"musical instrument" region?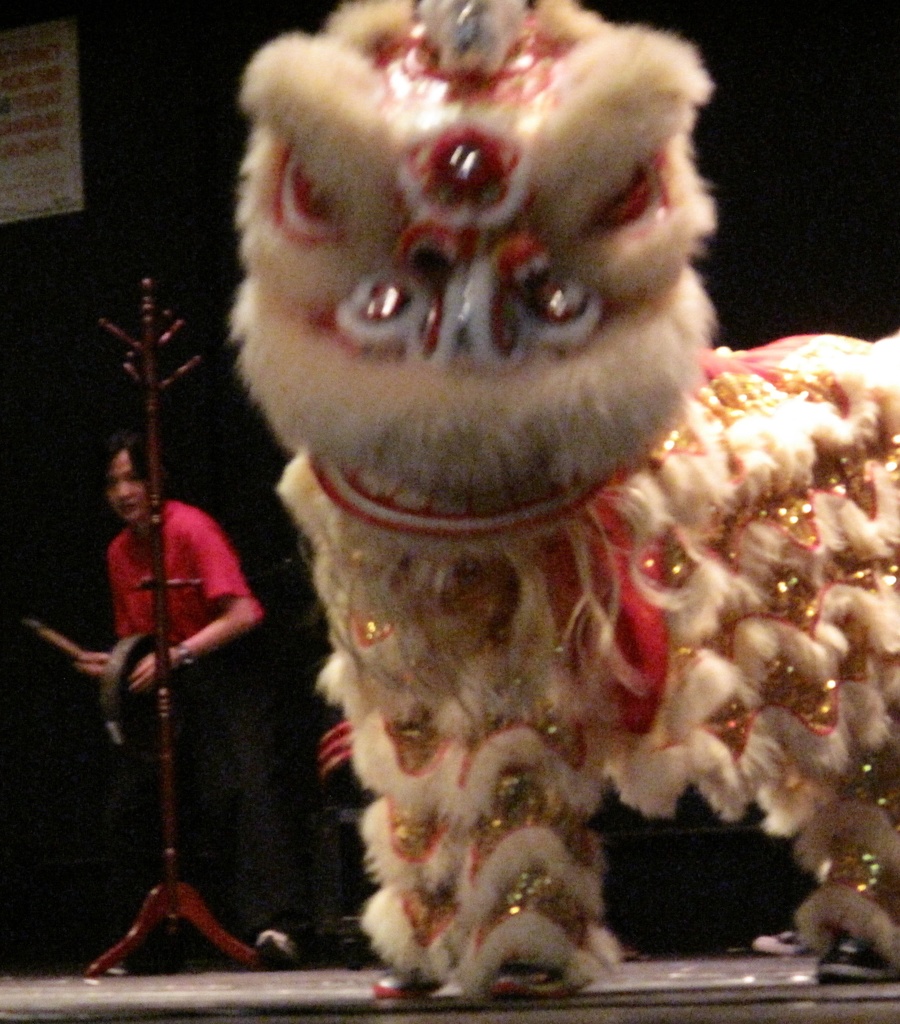
(left=98, top=623, right=189, bottom=777)
